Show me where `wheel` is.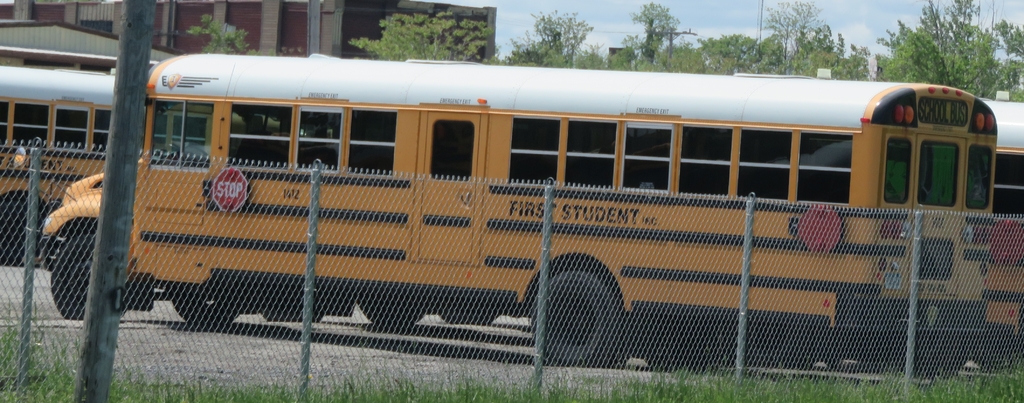
`wheel` is at 0, 196, 47, 267.
